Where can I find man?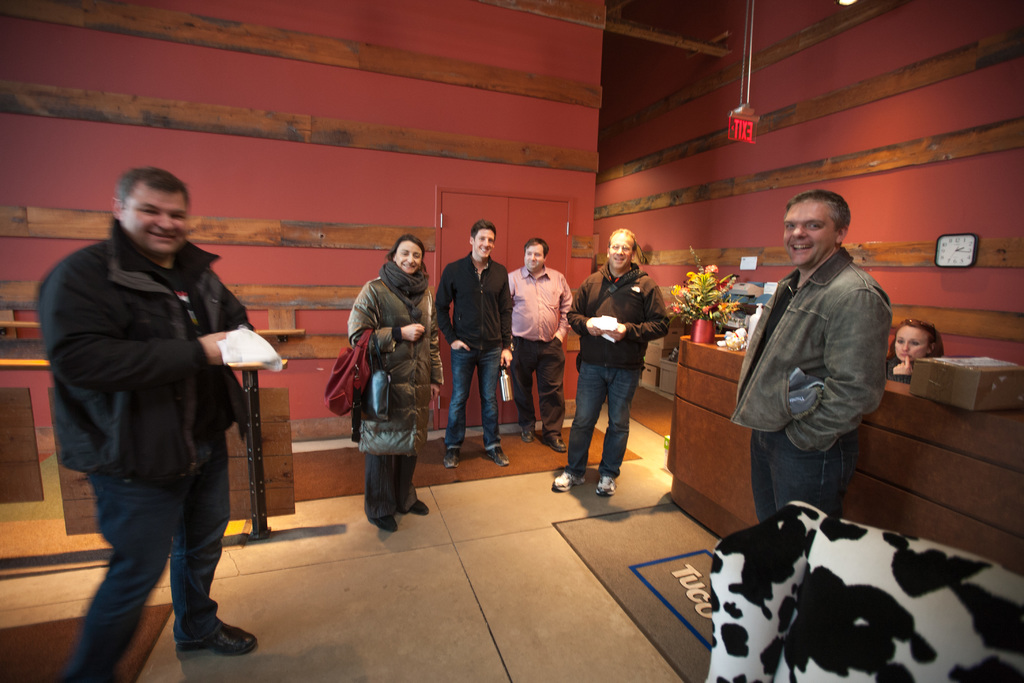
You can find it at rect(735, 191, 890, 525).
